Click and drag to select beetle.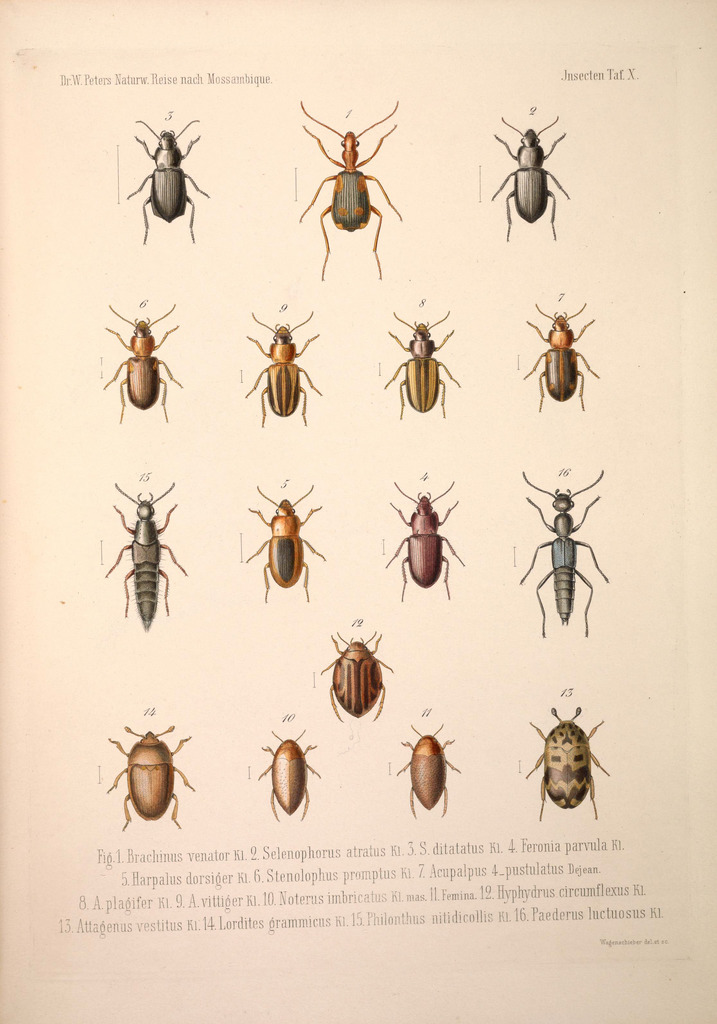
Selection: rect(242, 495, 328, 602).
